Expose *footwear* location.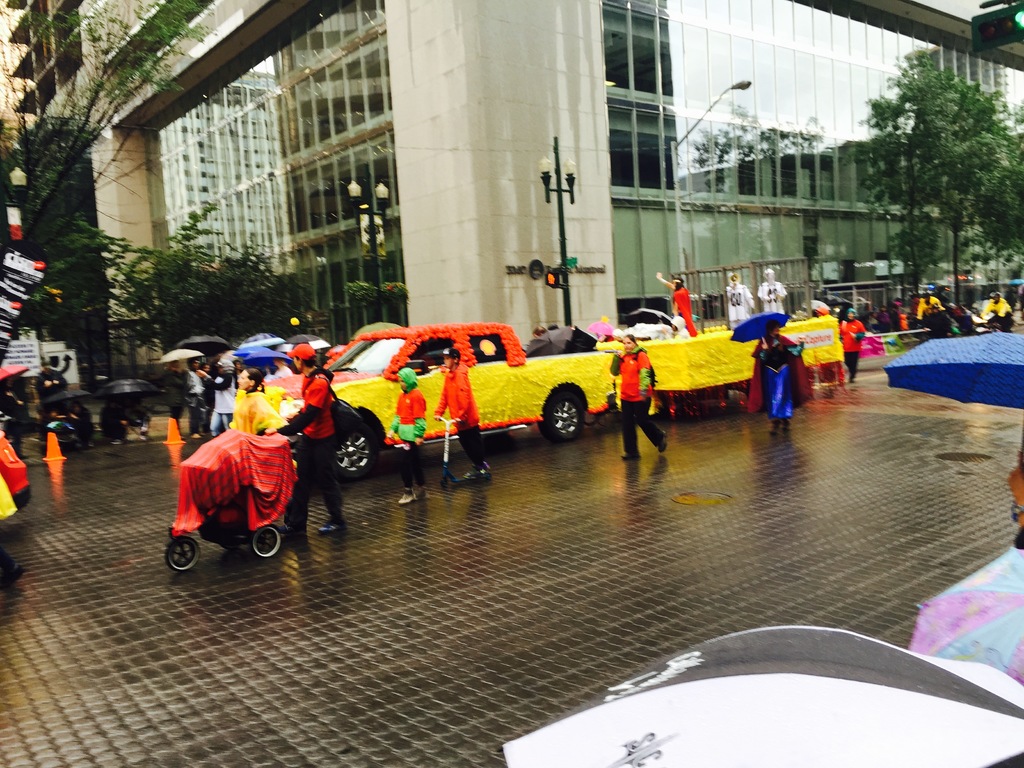
Exposed at box=[461, 466, 486, 480].
